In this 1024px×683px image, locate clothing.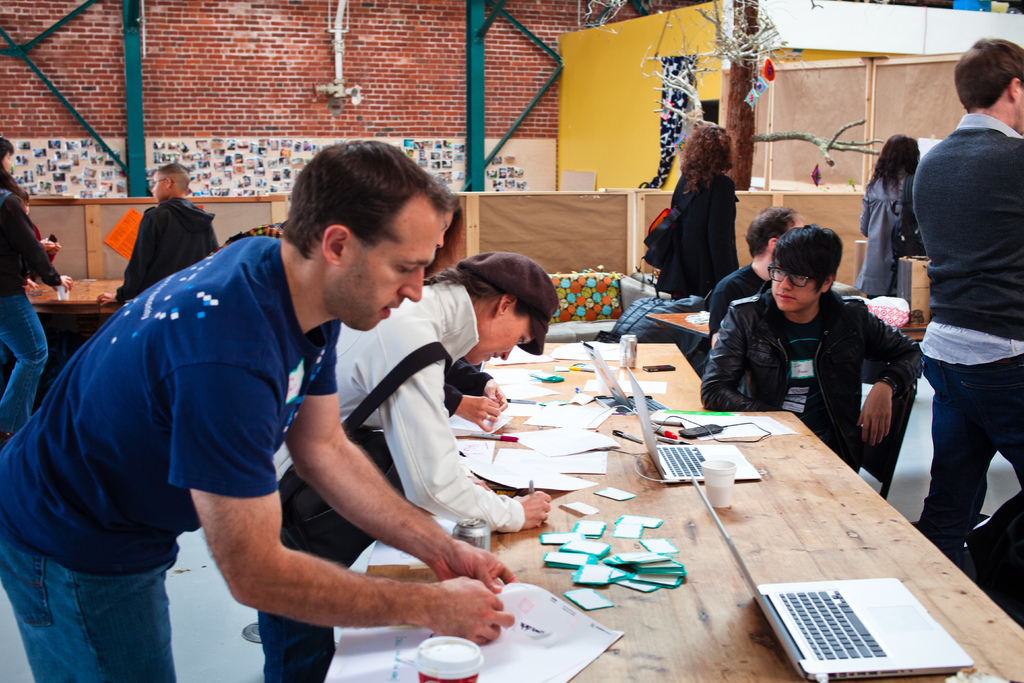
Bounding box: detection(646, 160, 746, 318).
